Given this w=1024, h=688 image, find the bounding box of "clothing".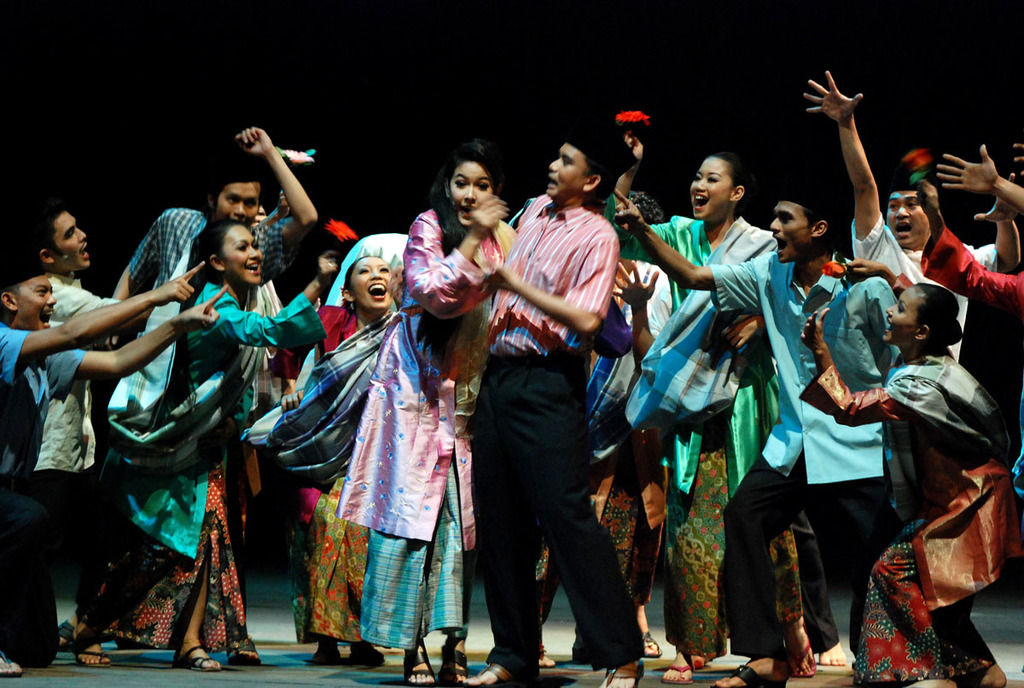
BBox(335, 205, 507, 654).
